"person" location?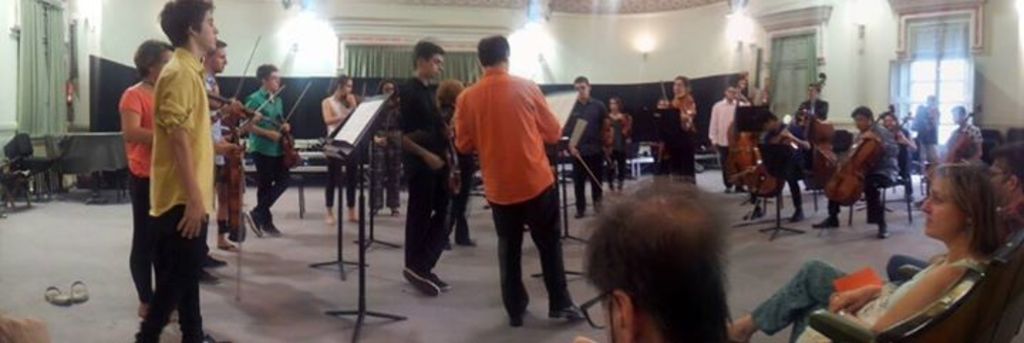
select_region(383, 38, 447, 293)
